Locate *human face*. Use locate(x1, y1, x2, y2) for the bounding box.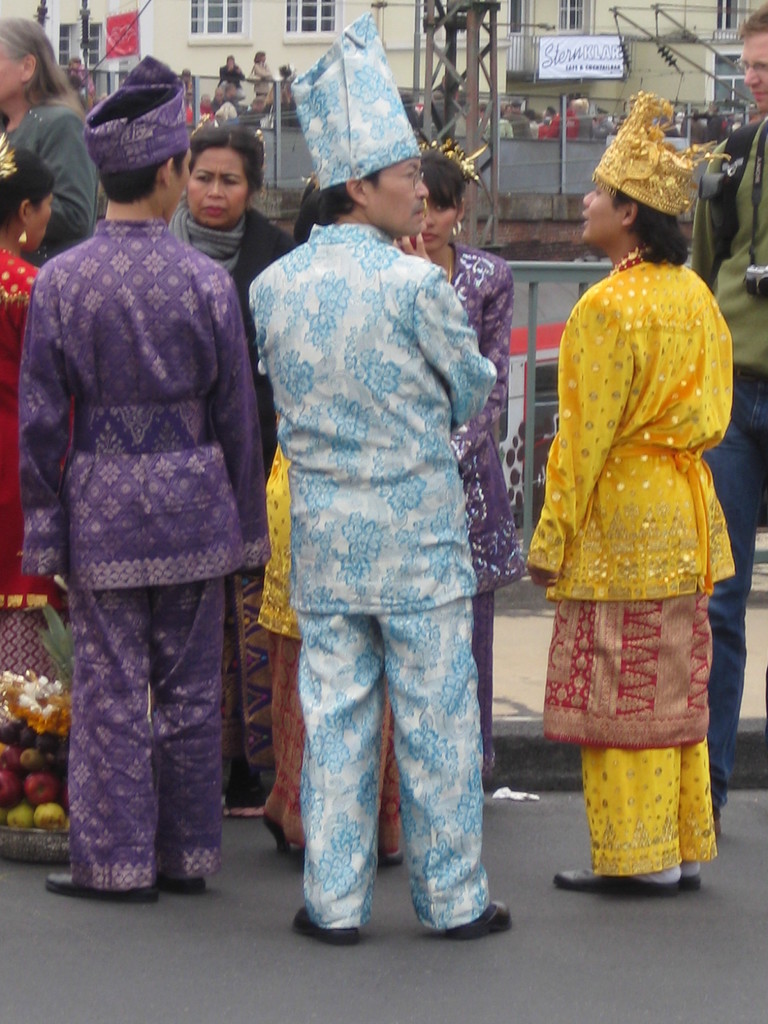
locate(184, 152, 250, 234).
